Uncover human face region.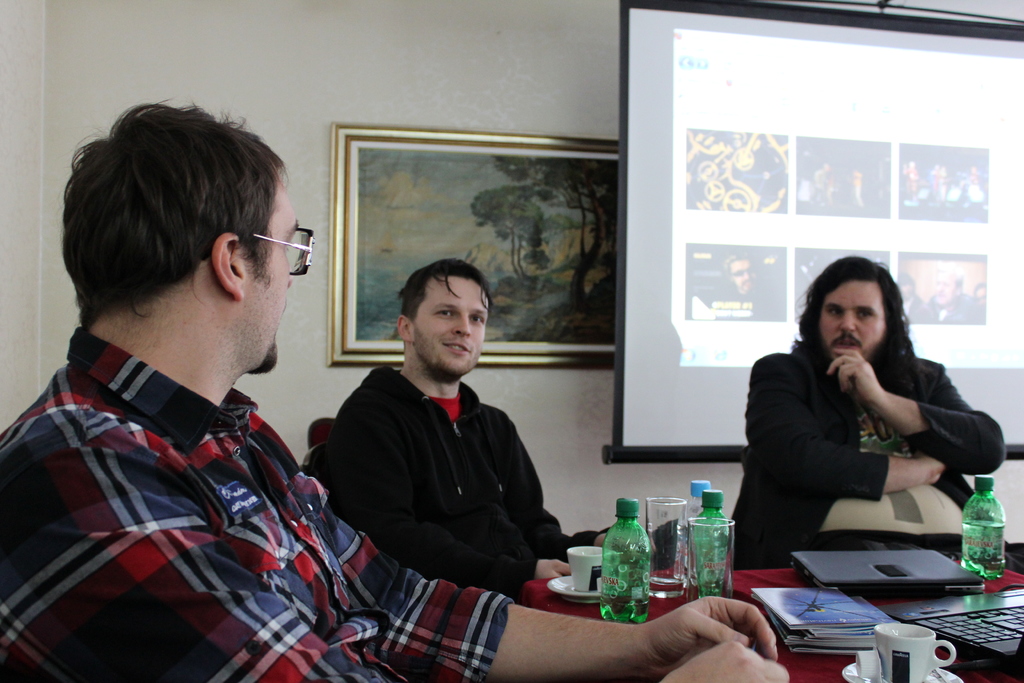
Uncovered: select_region(243, 177, 303, 375).
